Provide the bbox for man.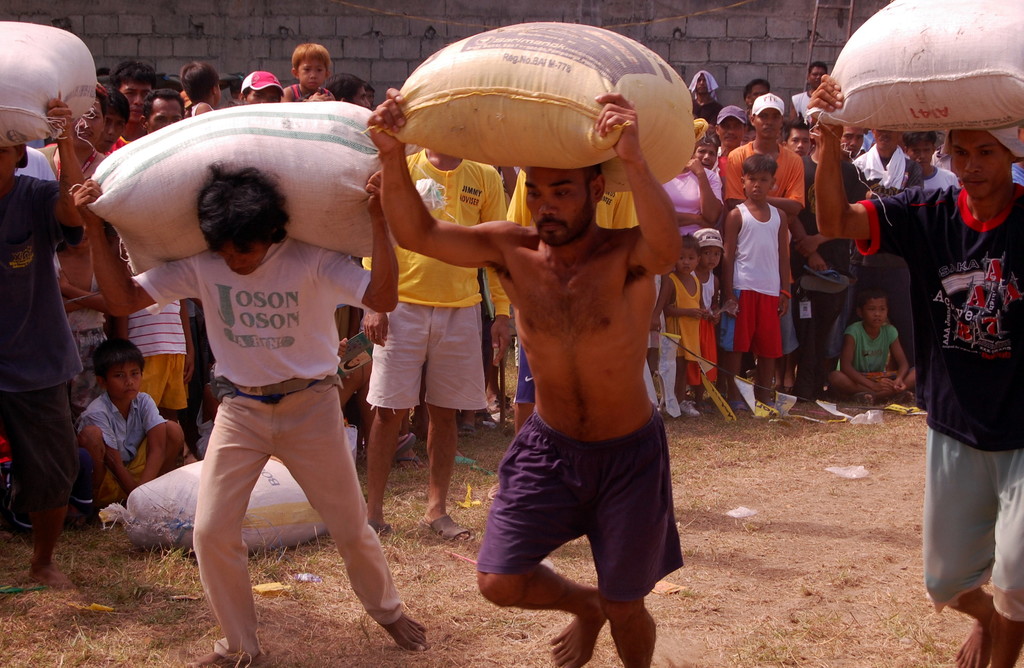
x1=0, y1=99, x2=89, y2=589.
